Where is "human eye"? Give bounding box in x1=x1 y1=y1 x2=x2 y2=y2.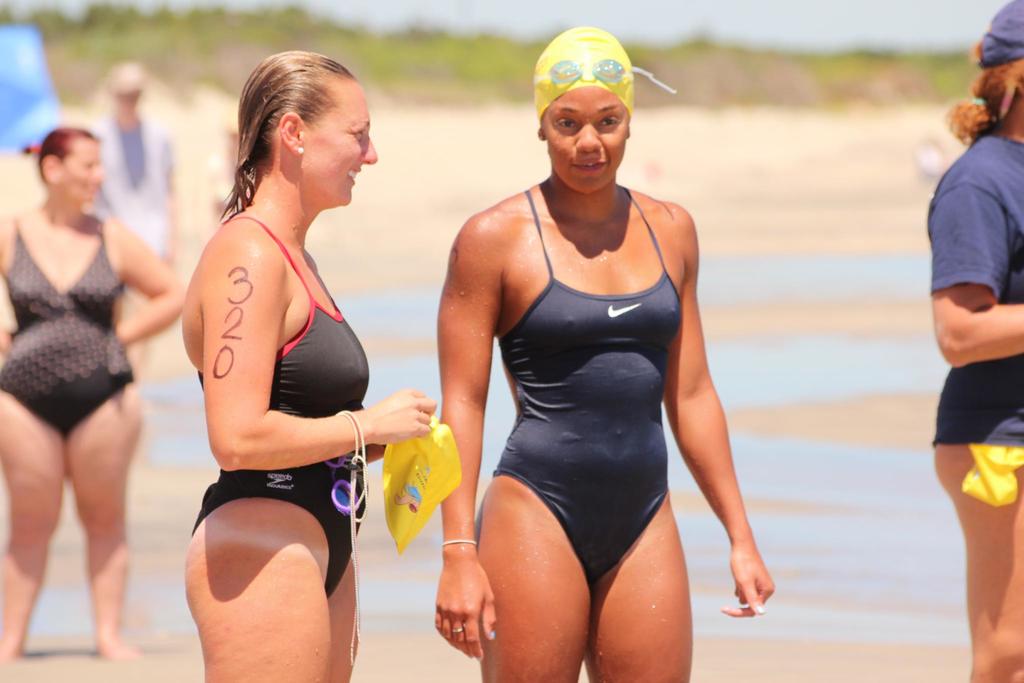
x1=556 y1=113 x2=575 y2=130.
